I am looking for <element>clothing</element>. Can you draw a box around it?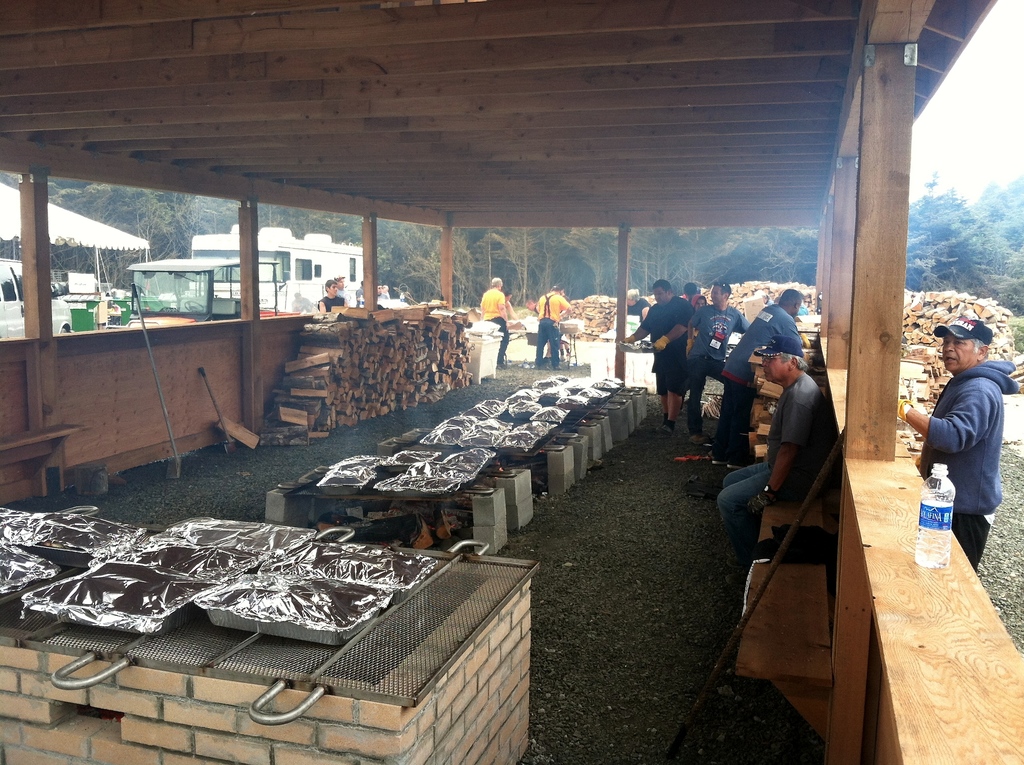
Sure, the bounding box is box=[717, 303, 812, 454].
